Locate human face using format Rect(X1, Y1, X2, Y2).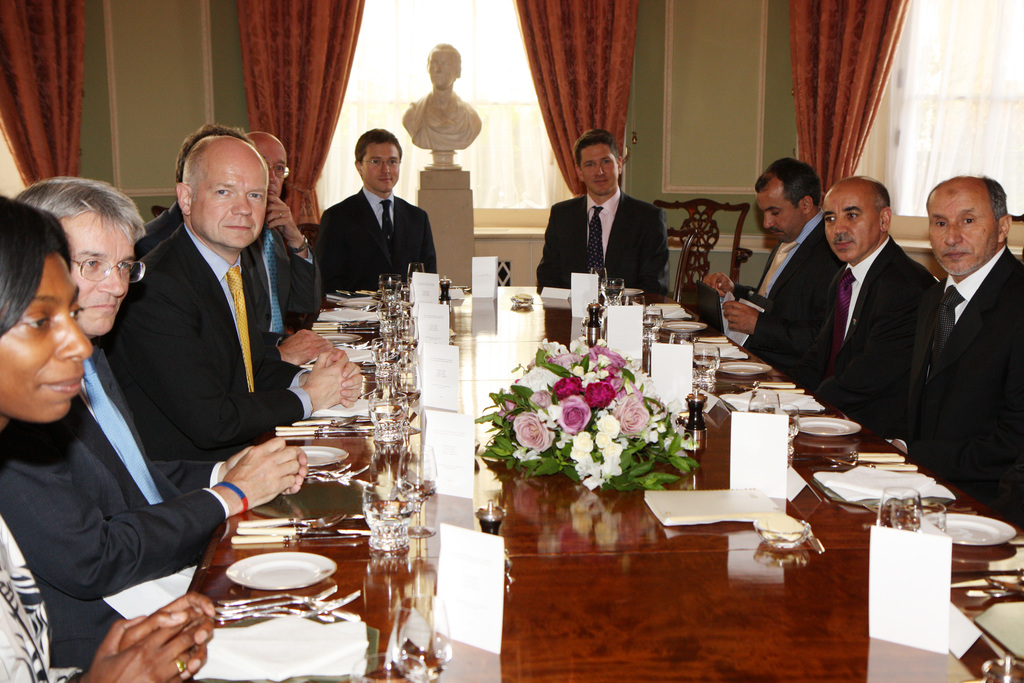
Rect(189, 156, 269, 251).
